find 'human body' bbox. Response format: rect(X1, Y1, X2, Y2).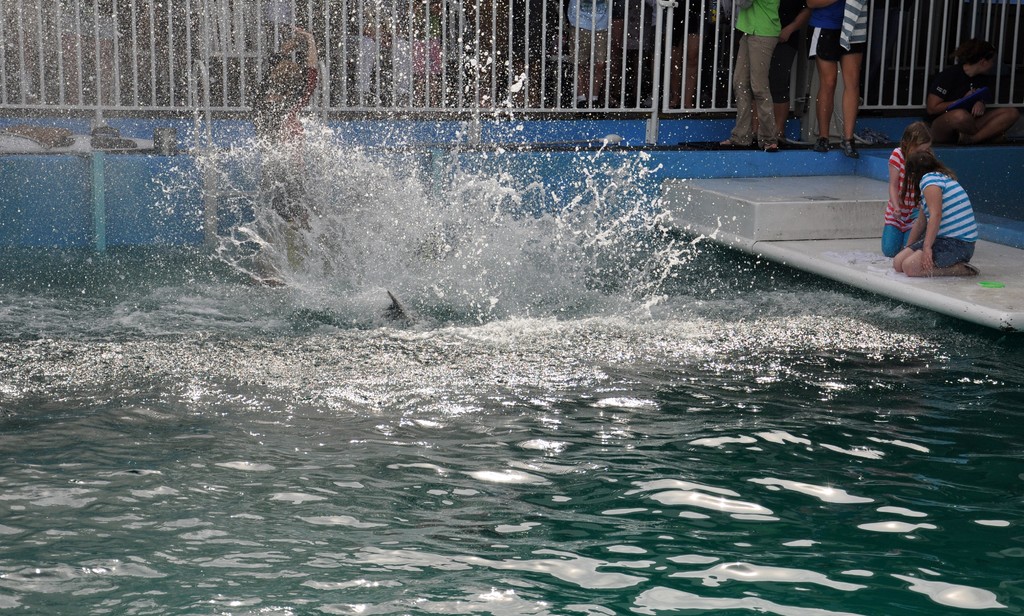
rect(780, 0, 878, 159).
